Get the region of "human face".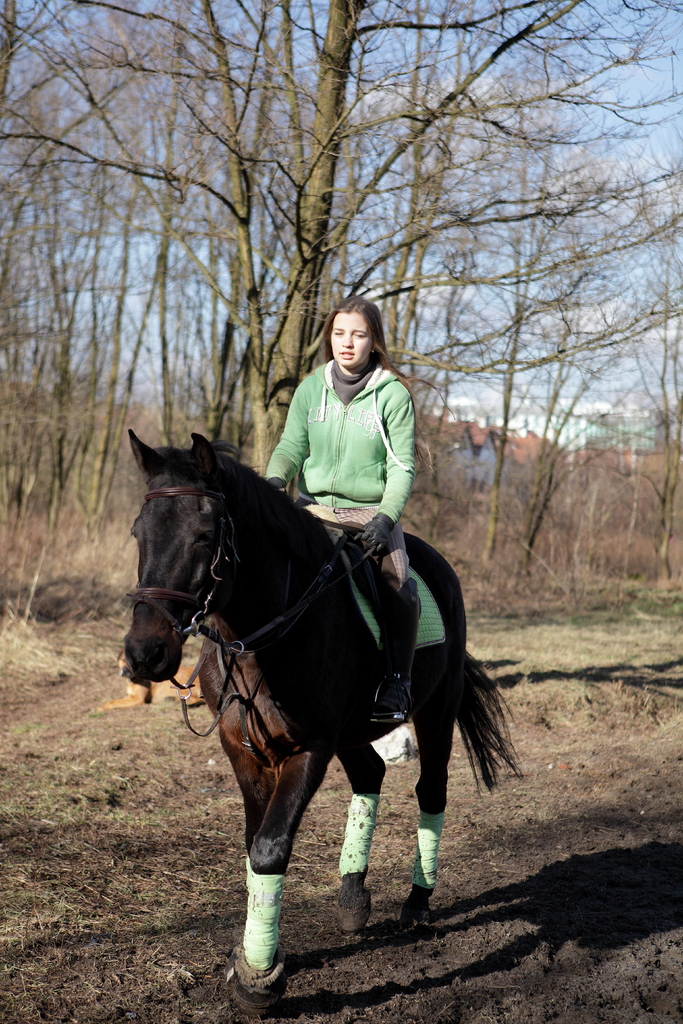
<bbox>330, 314, 374, 369</bbox>.
